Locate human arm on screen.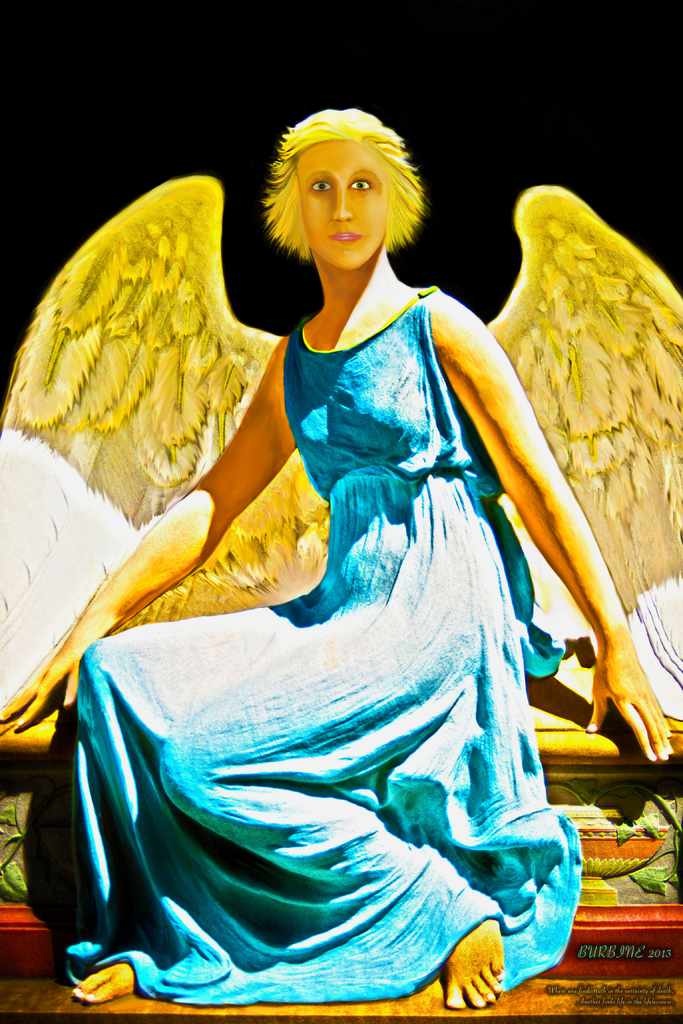
On screen at <box>429,230,667,812</box>.
